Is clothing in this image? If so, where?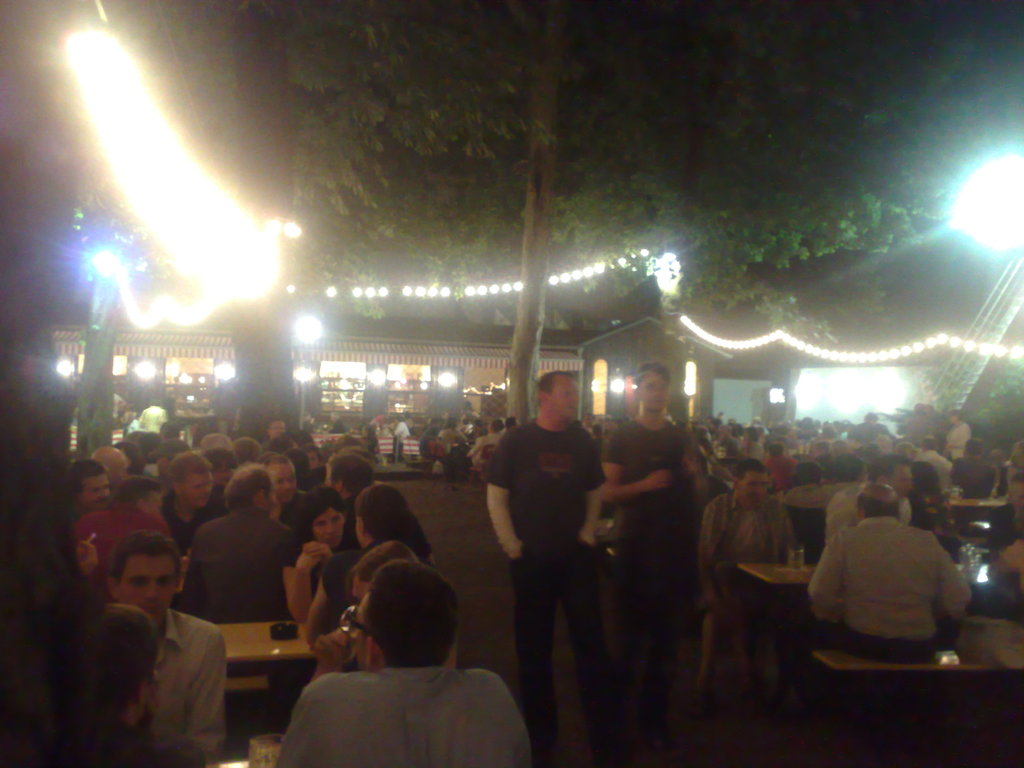
Yes, at [left=182, top=505, right=303, bottom=623].
